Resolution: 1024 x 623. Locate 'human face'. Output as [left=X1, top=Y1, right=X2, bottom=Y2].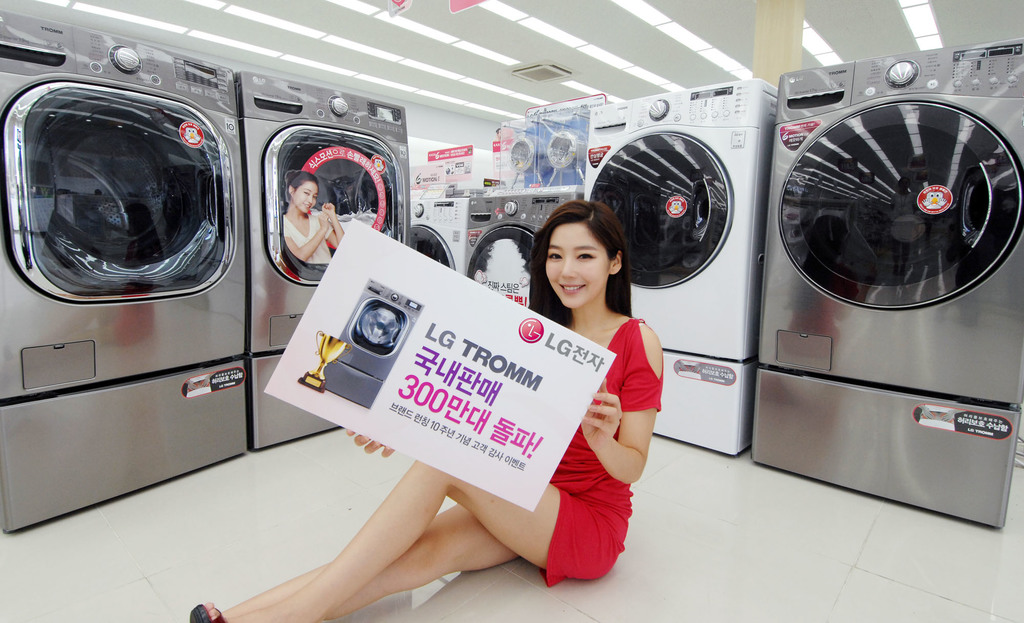
[left=293, top=182, right=319, bottom=213].
